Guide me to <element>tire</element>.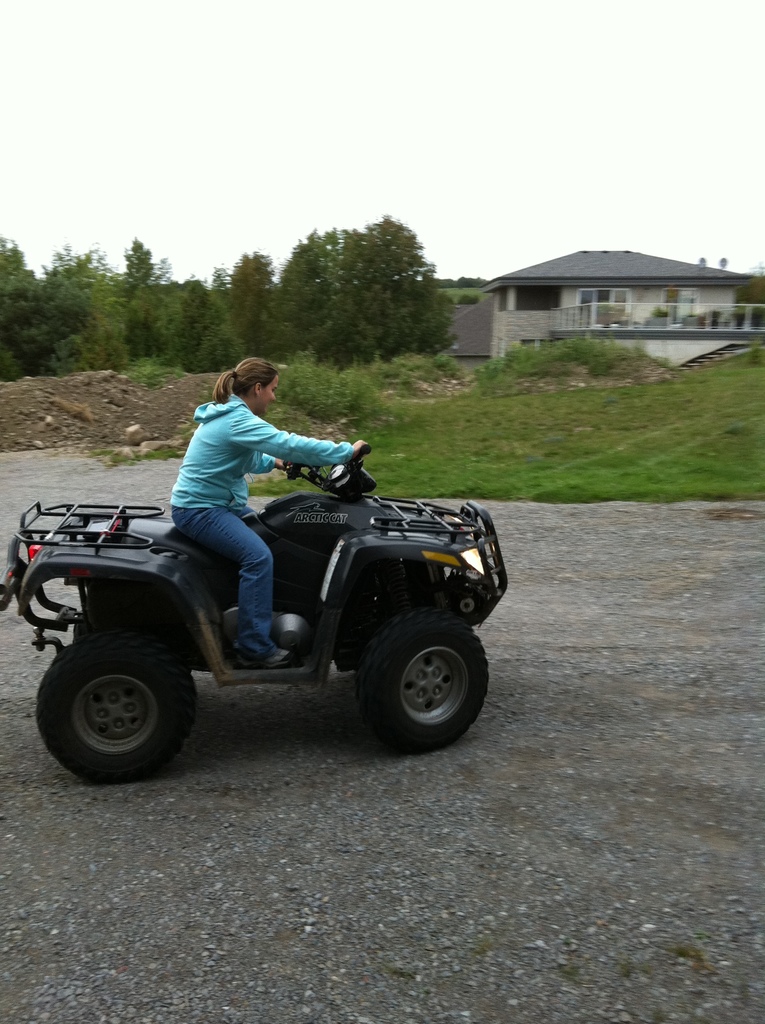
Guidance: region(358, 615, 488, 753).
